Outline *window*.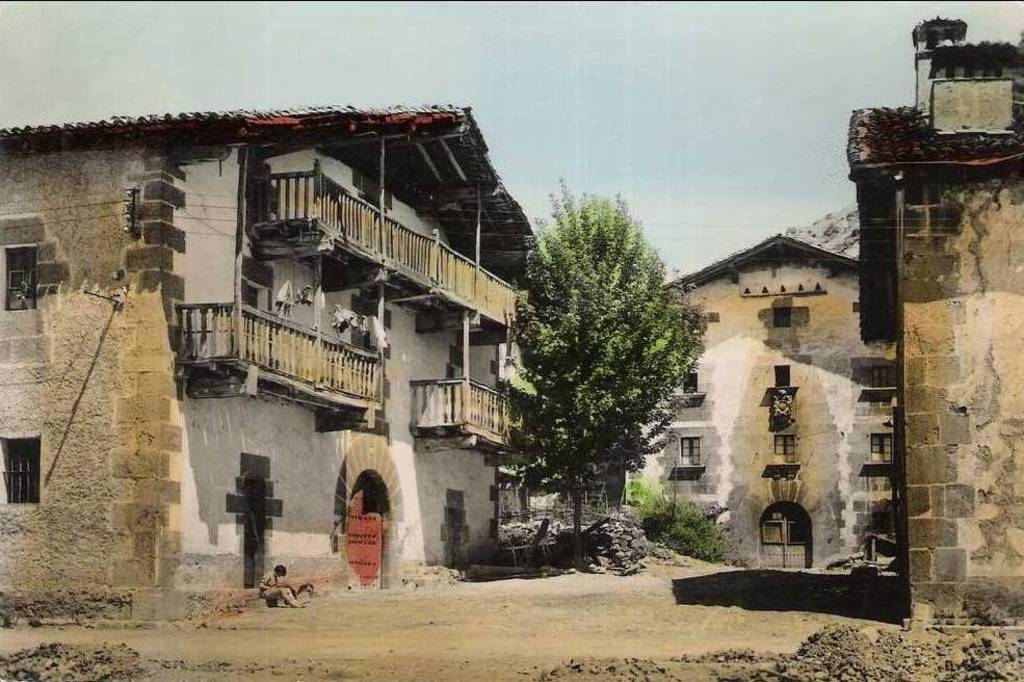
Outline: crop(682, 372, 695, 400).
